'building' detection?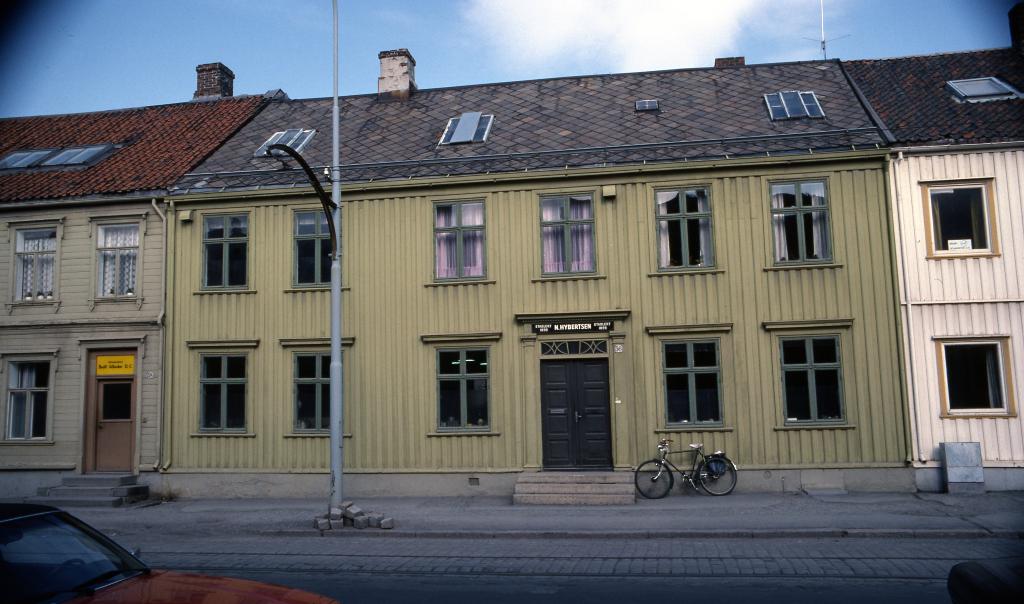
x1=1, y1=53, x2=283, y2=473
